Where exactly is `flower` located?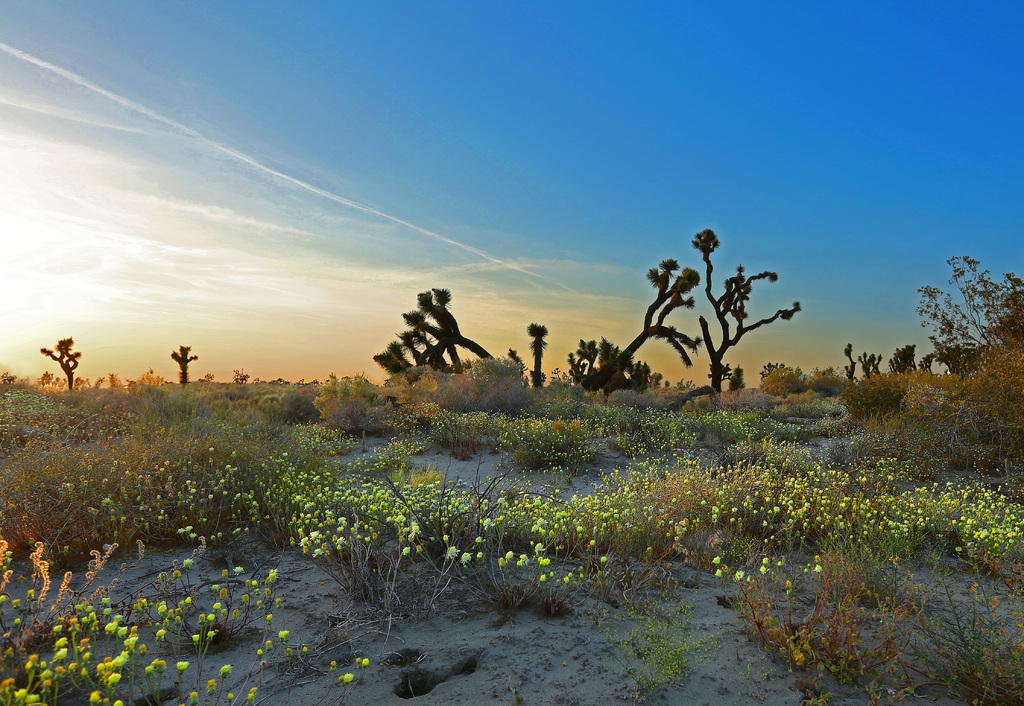
Its bounding box is locate(771, 500, 787, 515).
